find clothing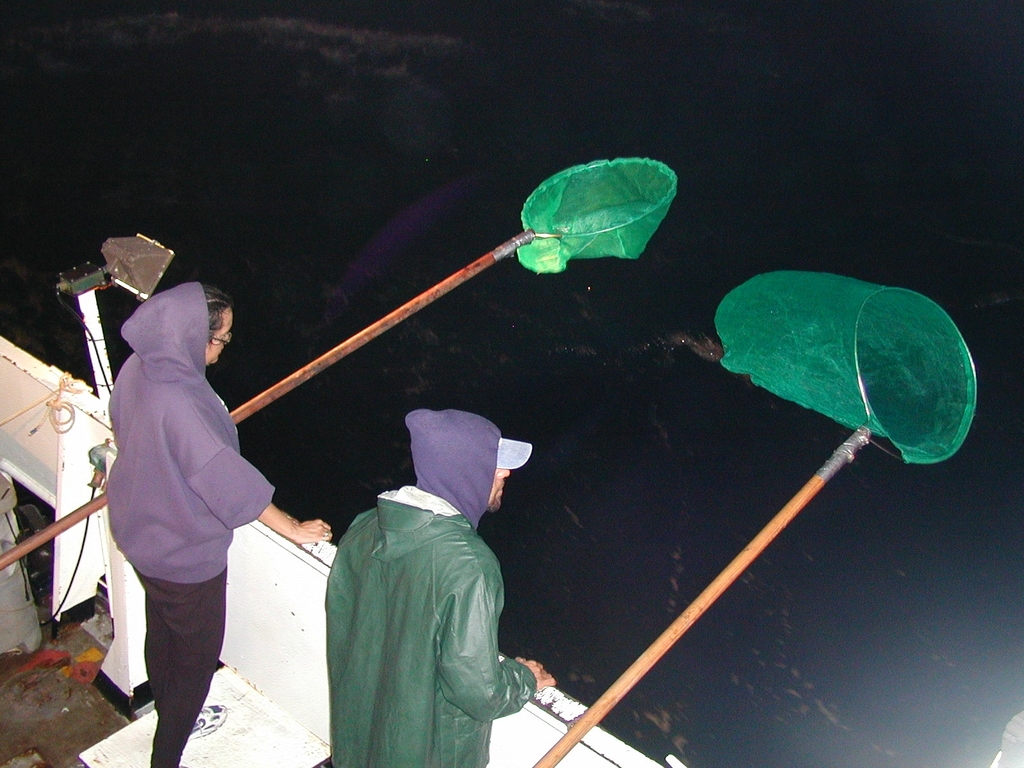
bbox(102, 280, 276, 765)
